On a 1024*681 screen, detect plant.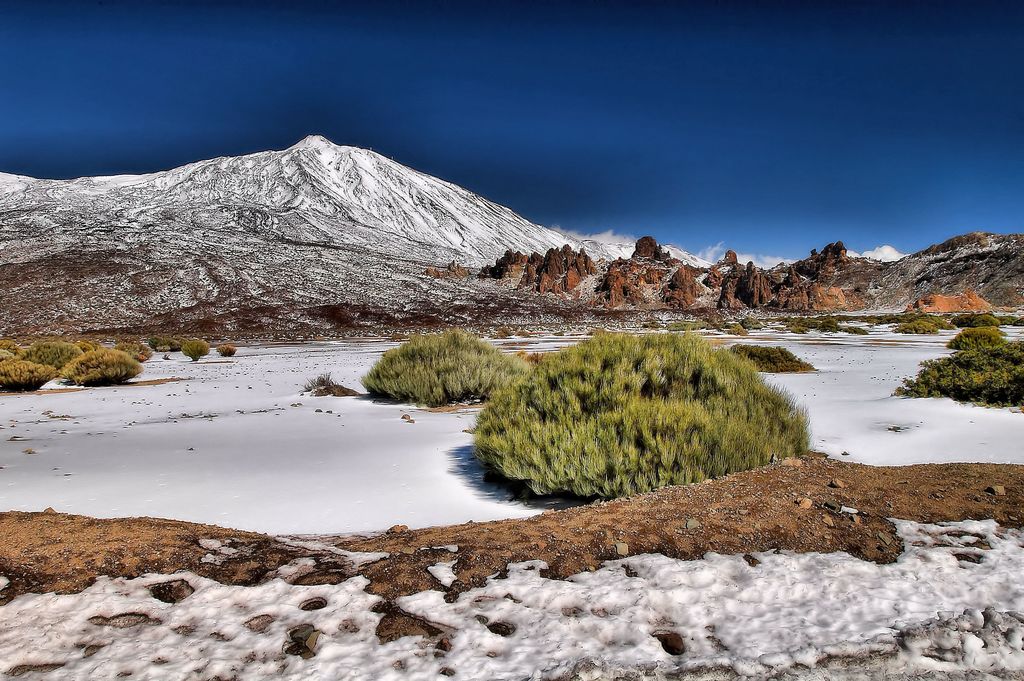
detection(28, 338, 82, 372).
